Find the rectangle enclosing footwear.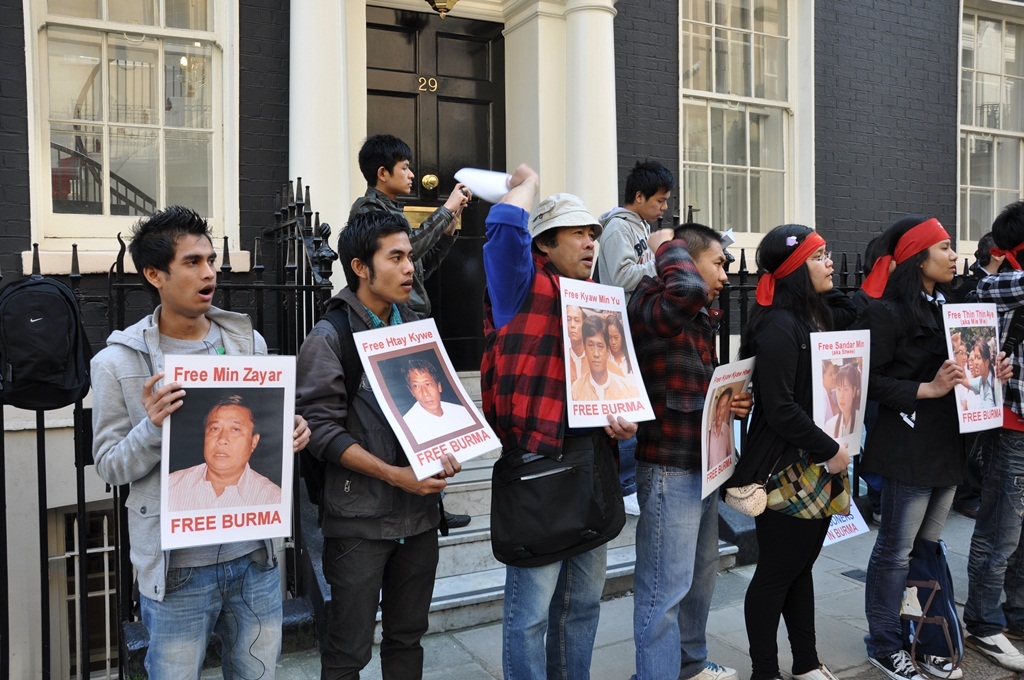
[left=912, top=644, right=962, bottom=679].
